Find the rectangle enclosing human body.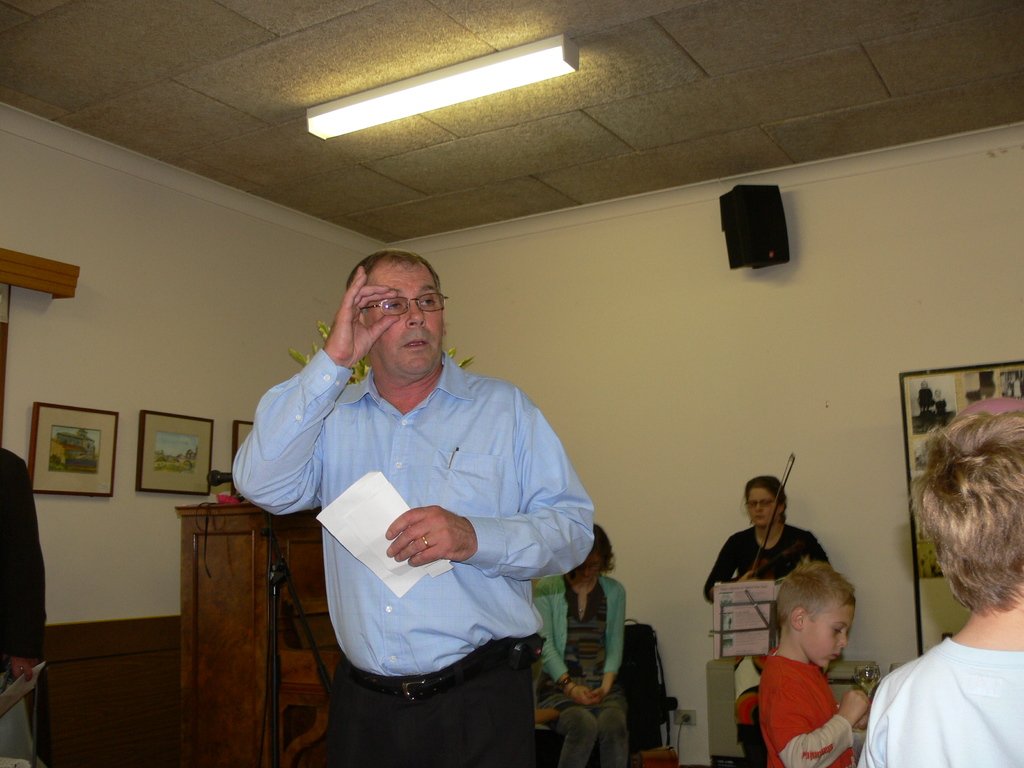
select_region(261, 305, 627, 767).
